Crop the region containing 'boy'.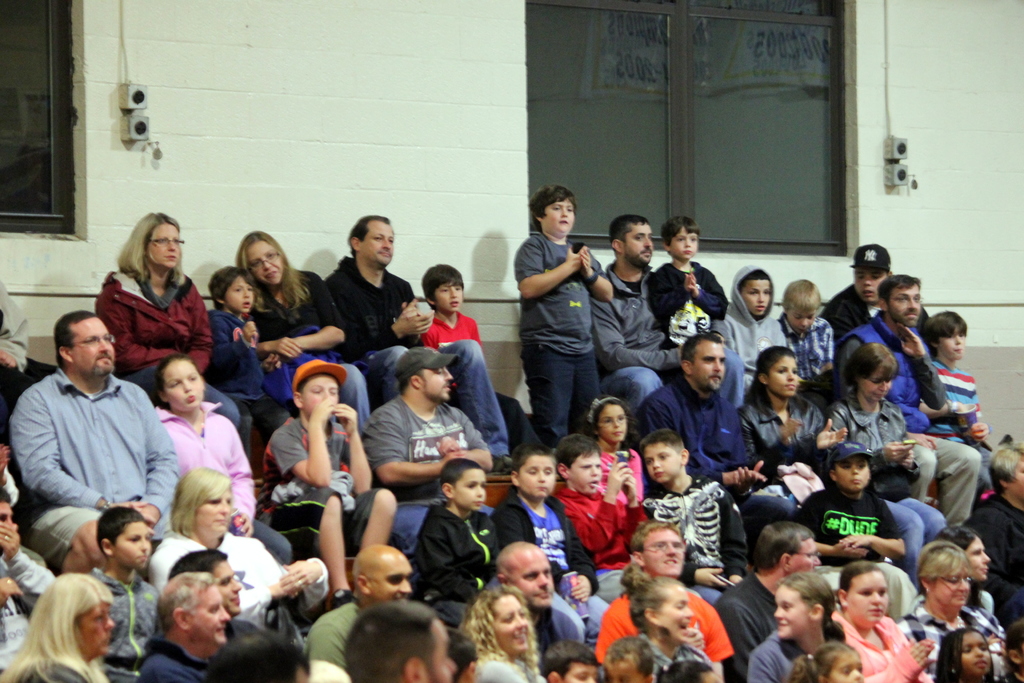
Crop region: BBox(488, 445, 601, 646).
